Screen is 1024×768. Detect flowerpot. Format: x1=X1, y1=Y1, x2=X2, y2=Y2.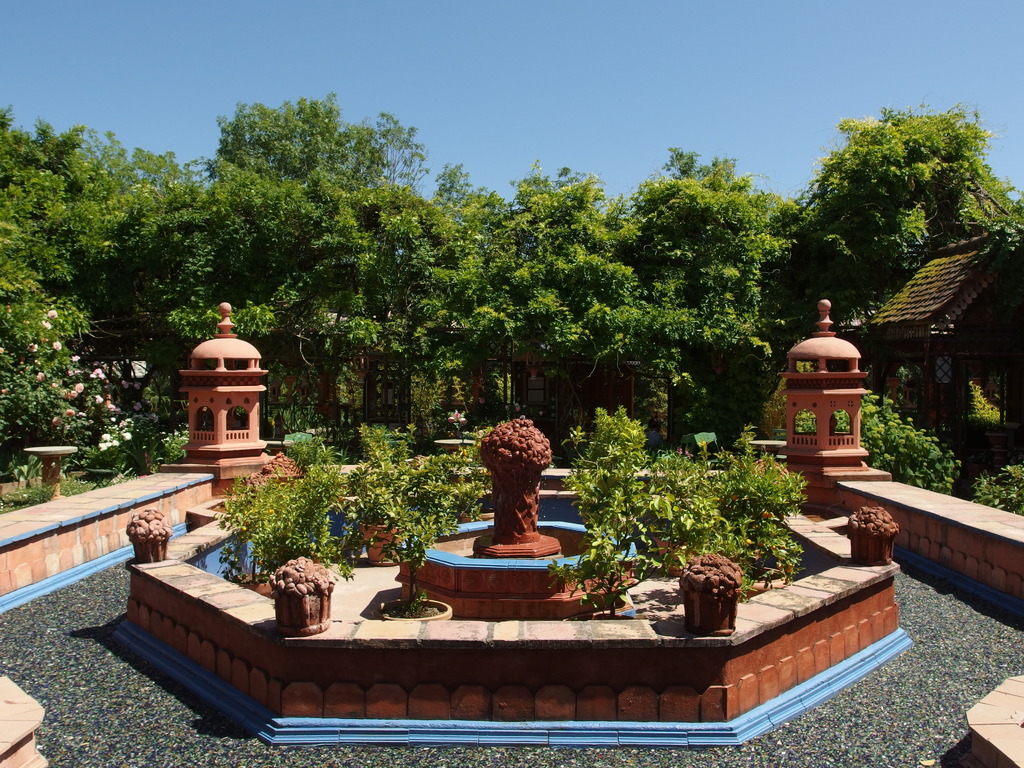
x1=589, y1=612, x2=634, y2=620.
